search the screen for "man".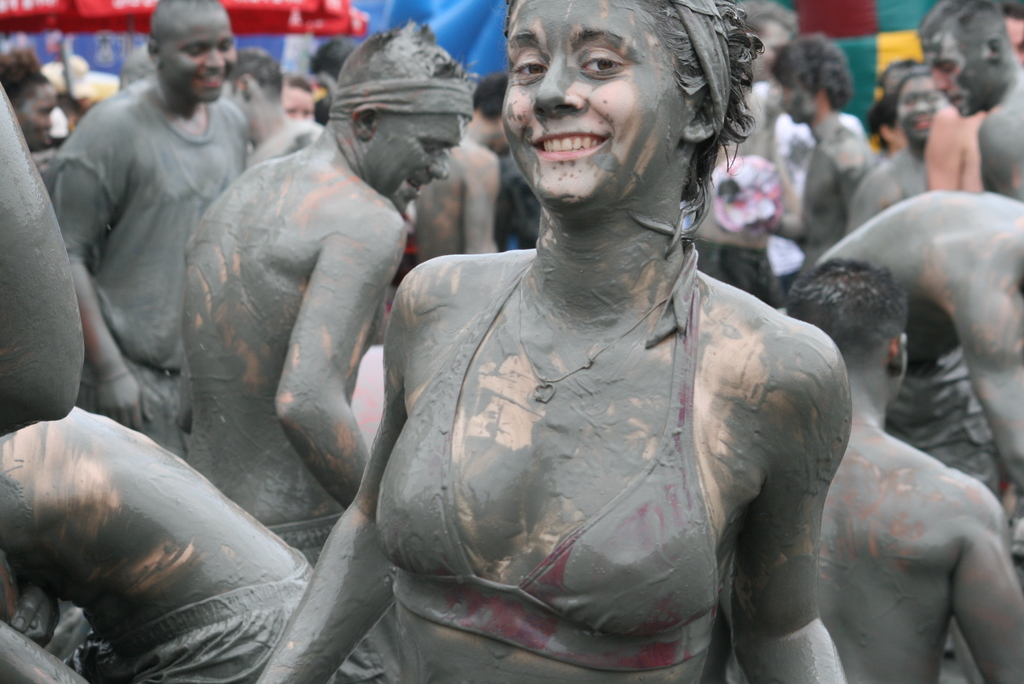
Found at [left=180, top=26, right=480, bottom=683].
